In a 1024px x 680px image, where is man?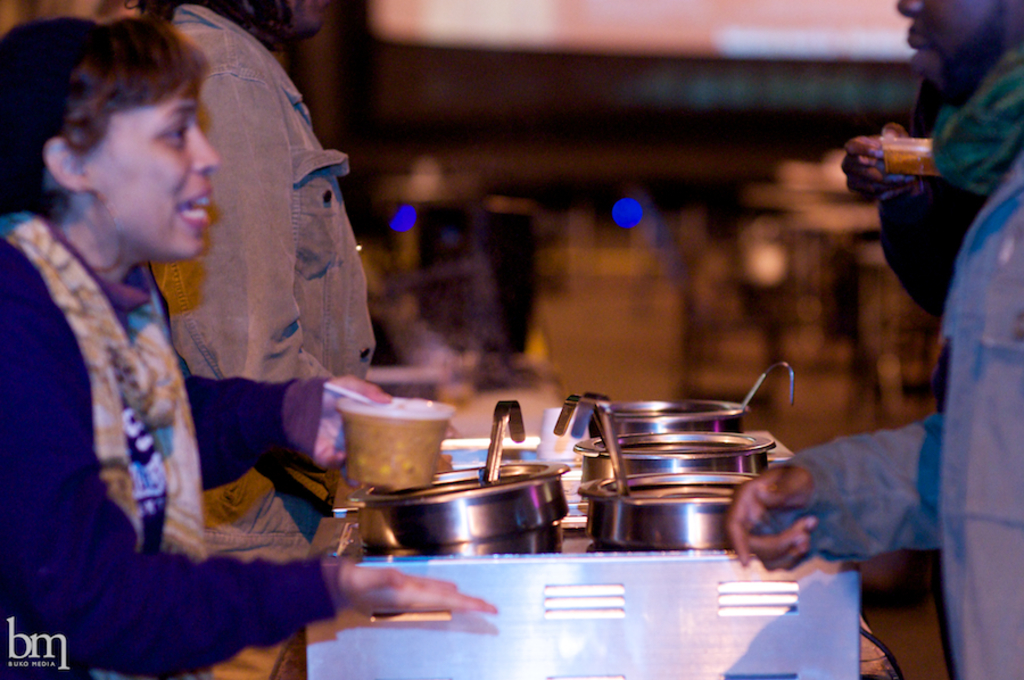
(722, 0, 1023, 679).
